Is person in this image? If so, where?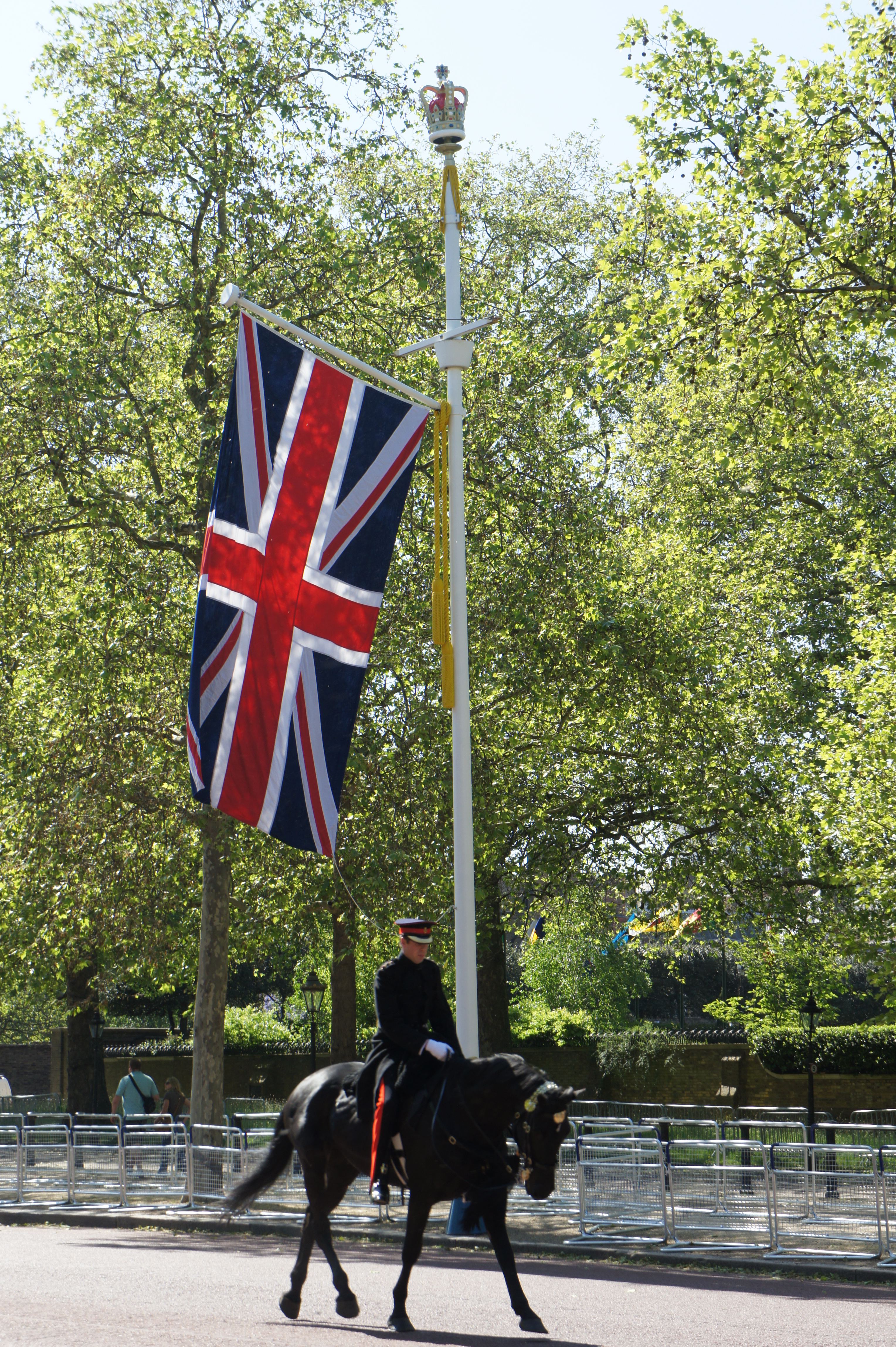
Yes, at x1=31, y1=308, x2=47, y2=347.
